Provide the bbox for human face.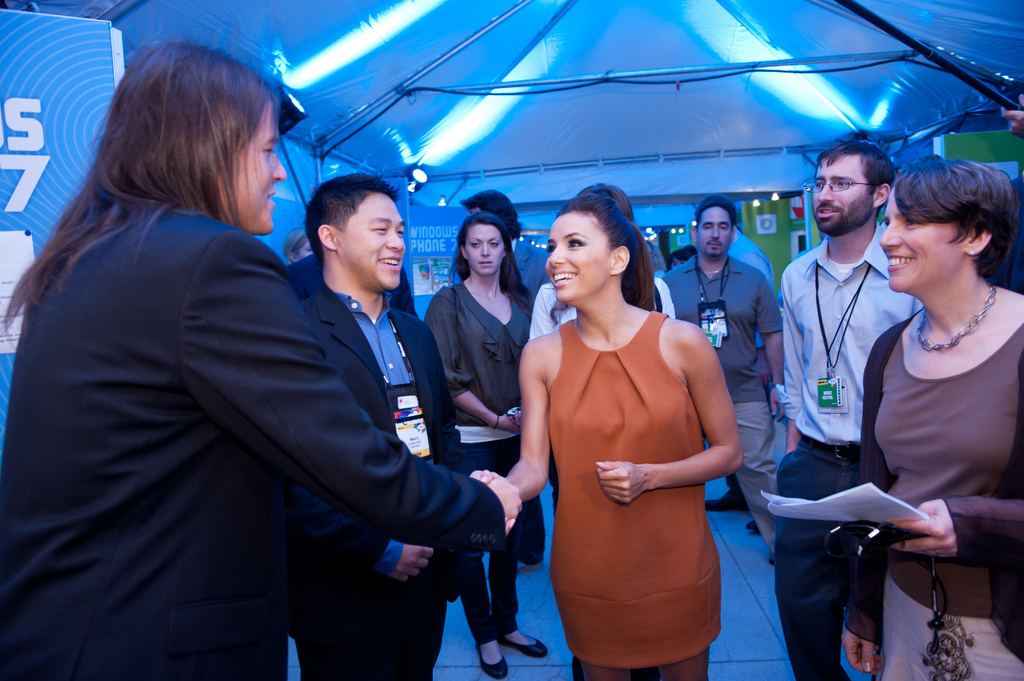
left=465, top=226, right=504, bottom=273.
